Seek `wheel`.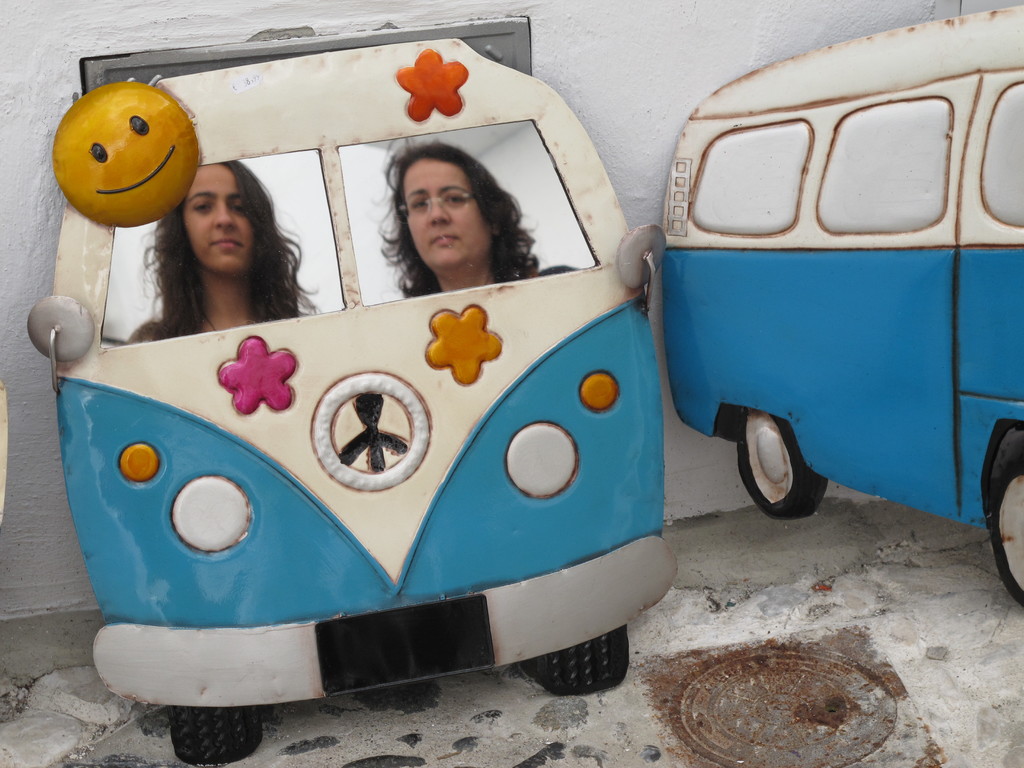
<bbox>991, 422, 1023, 614</bbox>.
